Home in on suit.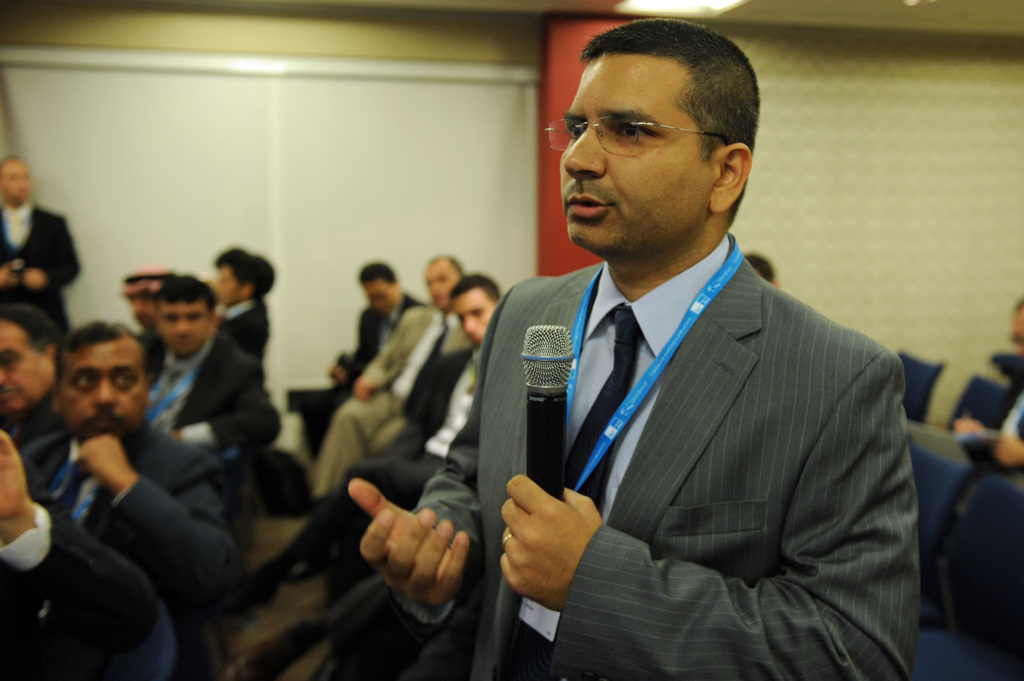
Homed in at l=324, t=291, r=414, b=402.
